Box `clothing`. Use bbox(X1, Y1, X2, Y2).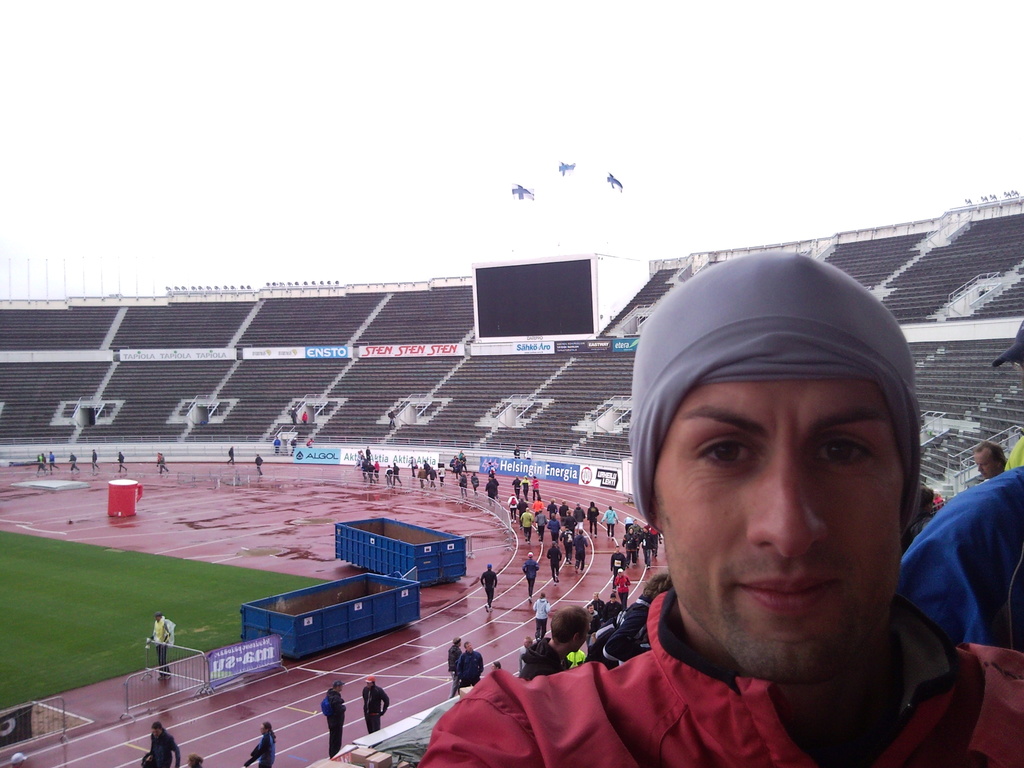
bbox(230, 446, 236, 461).
